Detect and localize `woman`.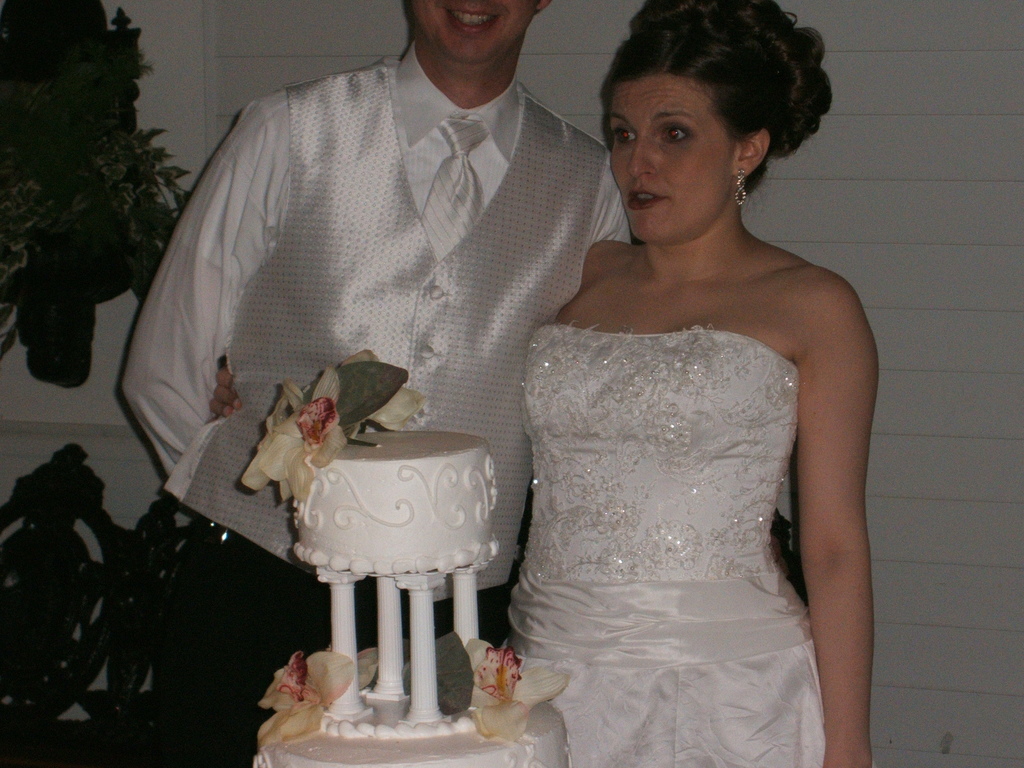
Localized at (x1=476, y1=7, x2=907, y2=767).
